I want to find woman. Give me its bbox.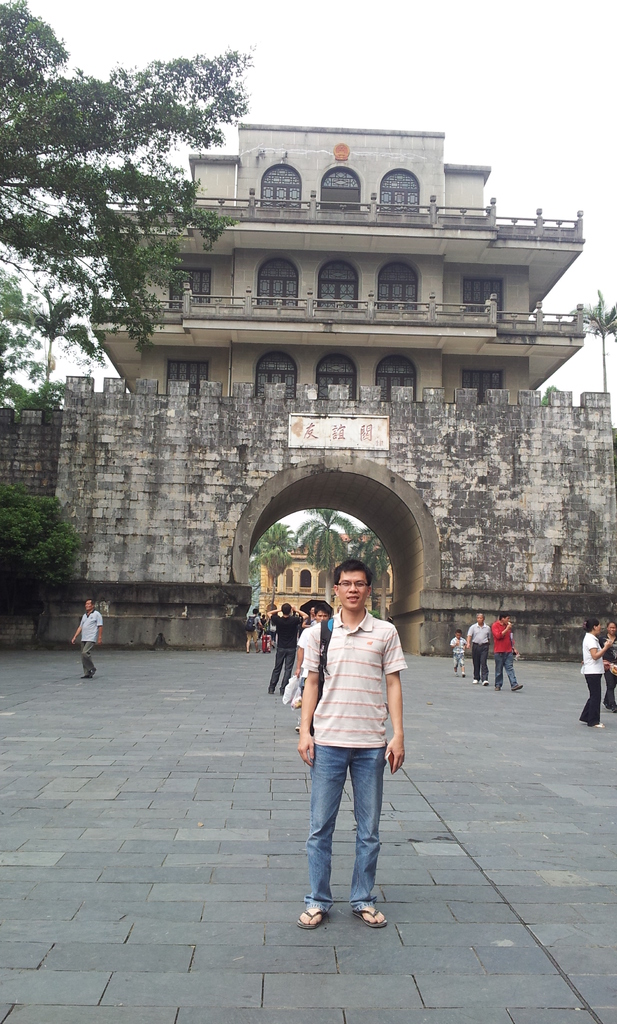
region(566, 604, 616, 736).
